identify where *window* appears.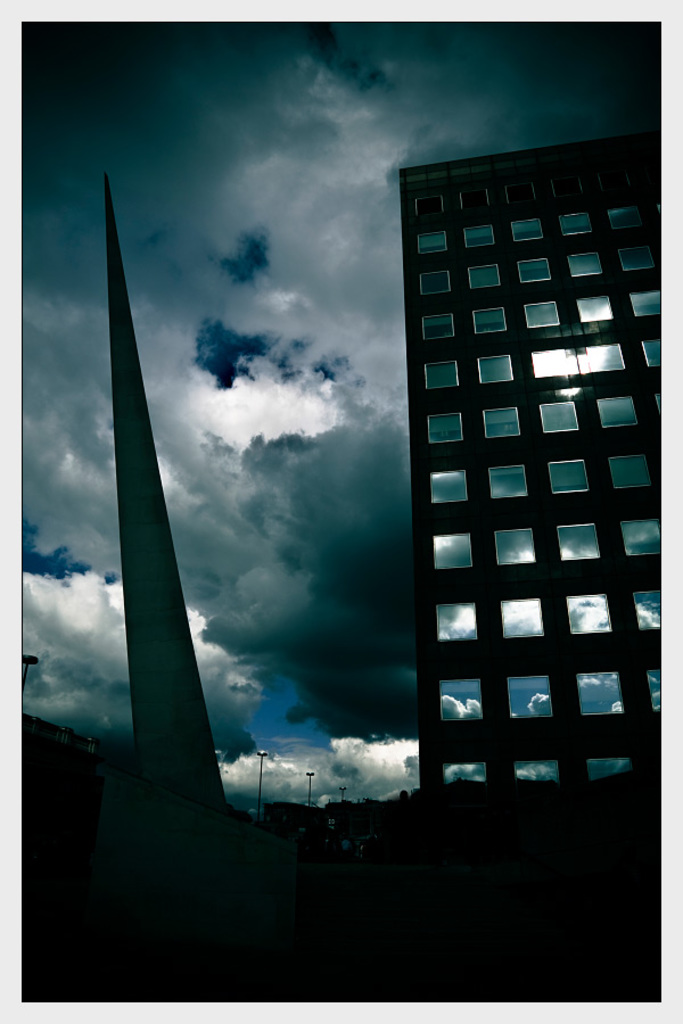
Appears at <region>632, 291, 660, 317</region>.
